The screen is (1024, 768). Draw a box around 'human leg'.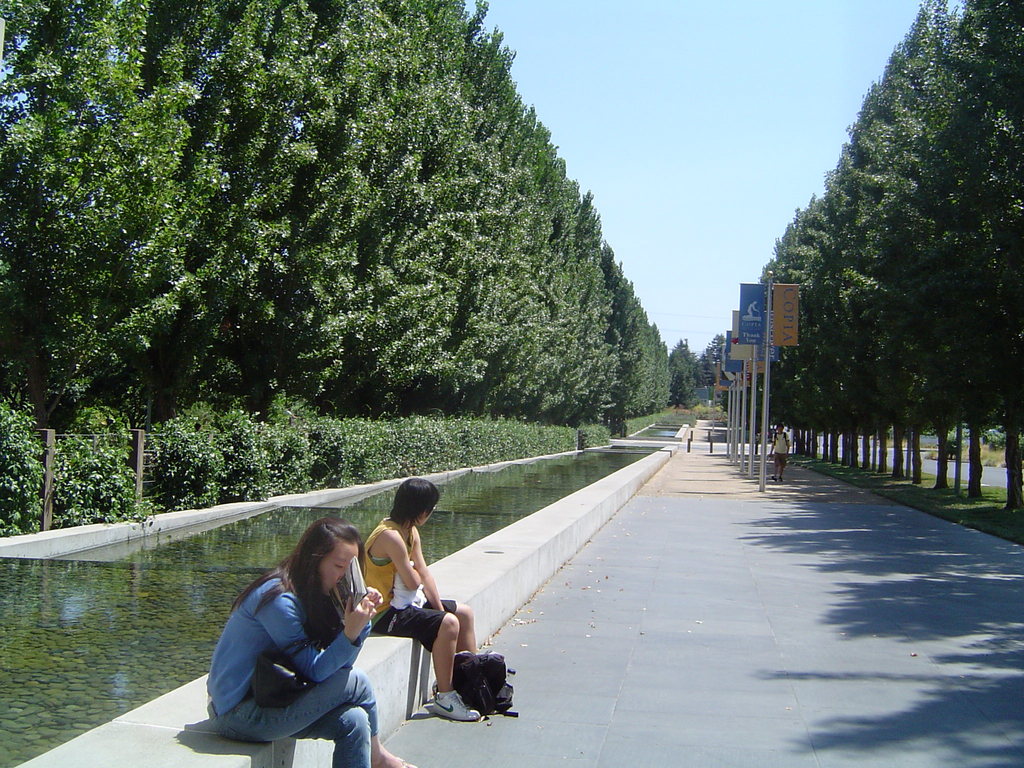
[x1=399, y1=608, x2=463, y2=730].
